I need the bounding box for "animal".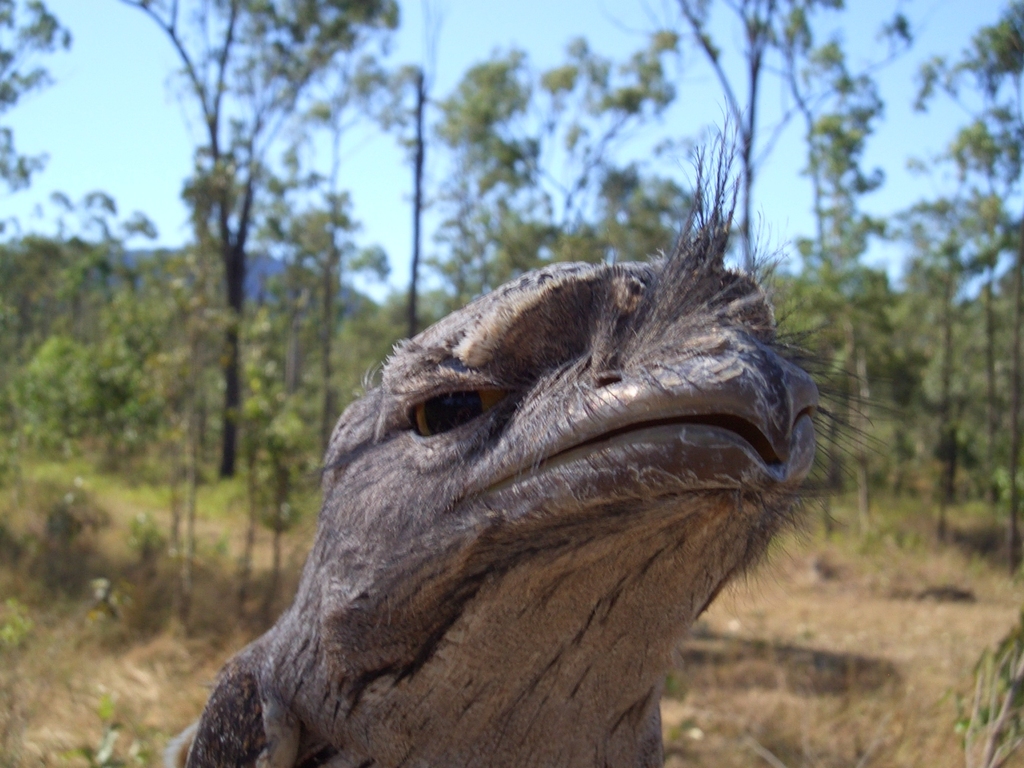
Here it is: detection(155, 102, 927, 767).
